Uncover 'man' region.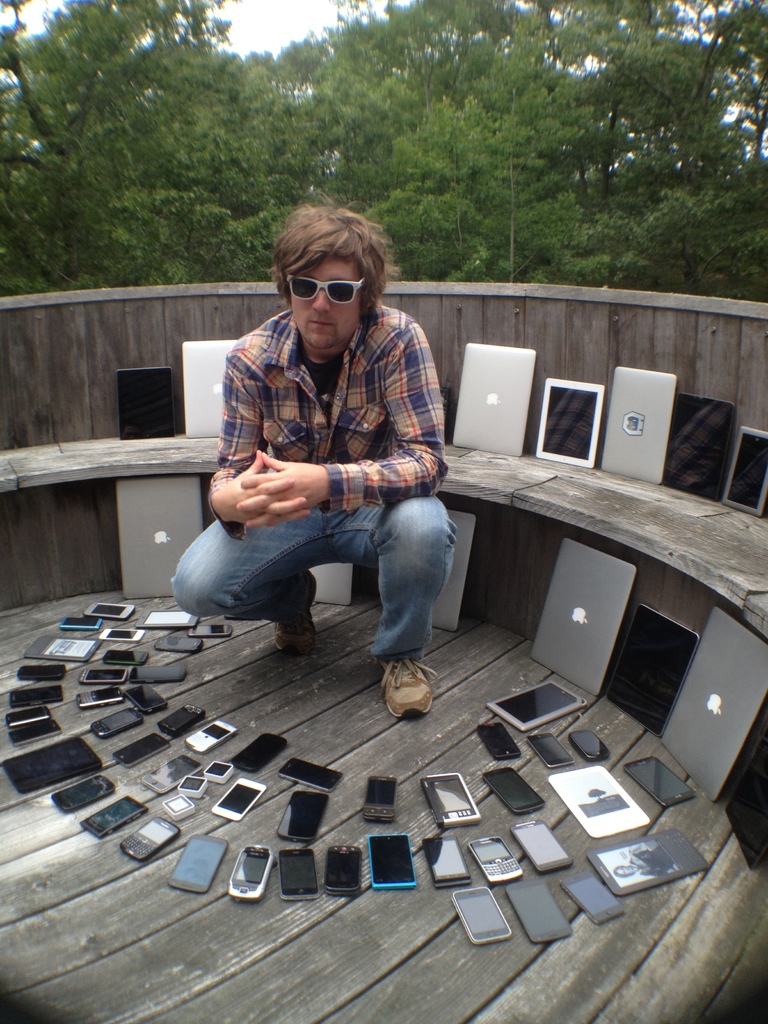
Uncovered: (173,233,487,668).
